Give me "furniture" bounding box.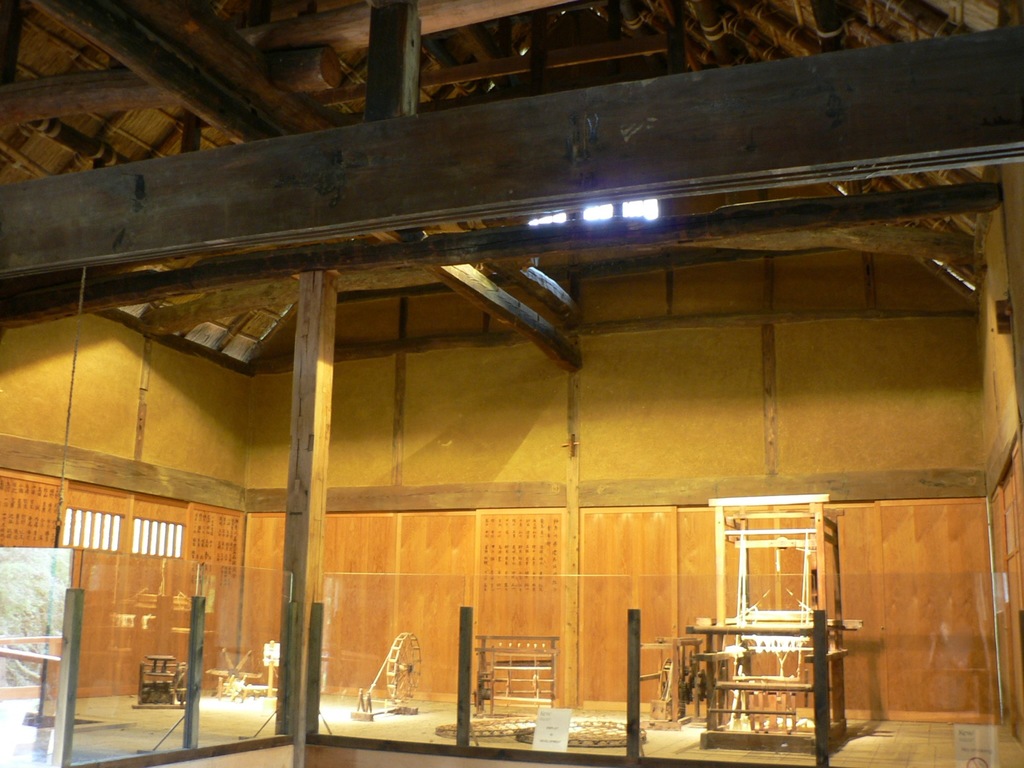
[474,632,562,708].
